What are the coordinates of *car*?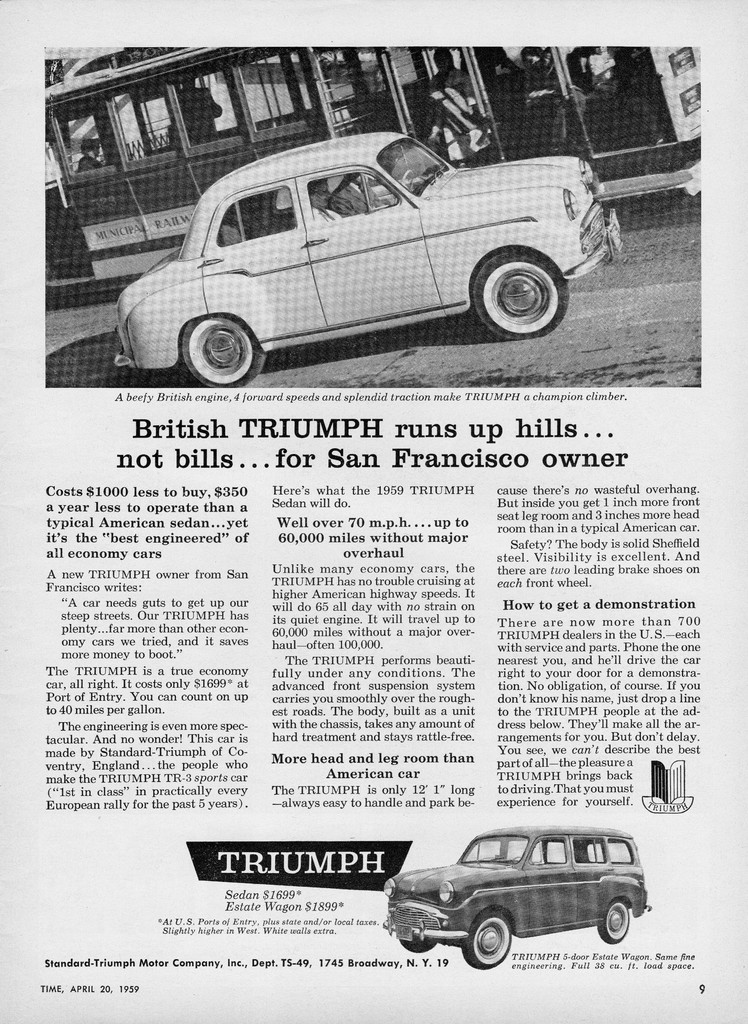
[378,822,650,973].
